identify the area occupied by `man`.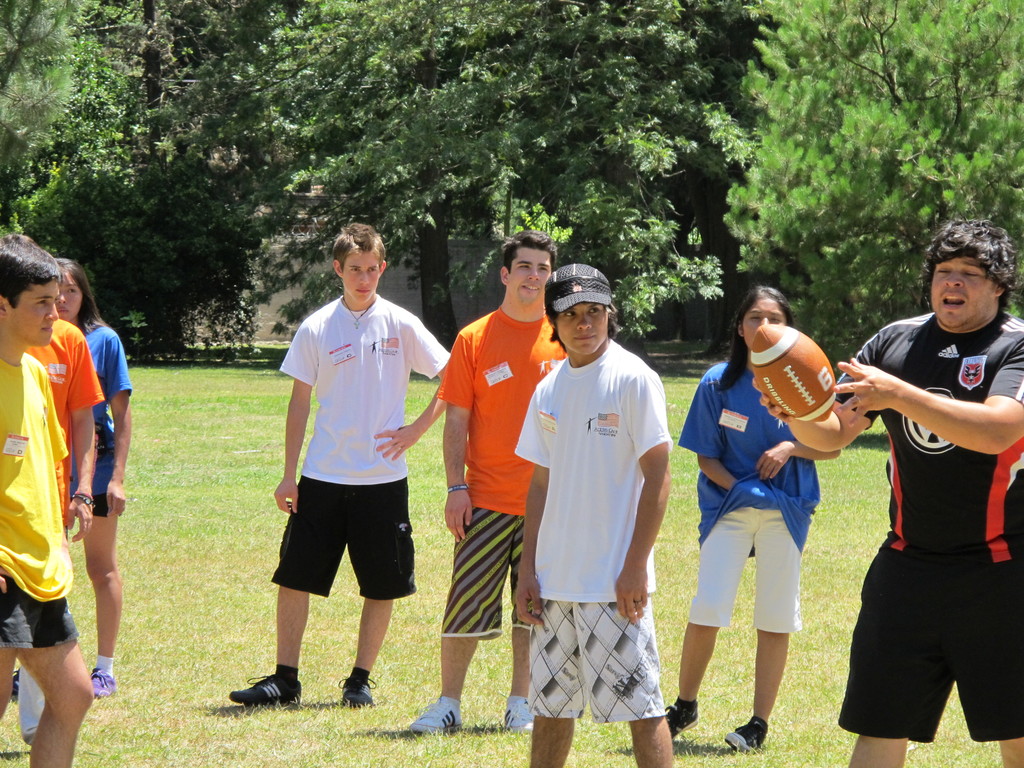
Area: {"x1": 394, "y1": 228, "x2": 570, "y2": 740}.
